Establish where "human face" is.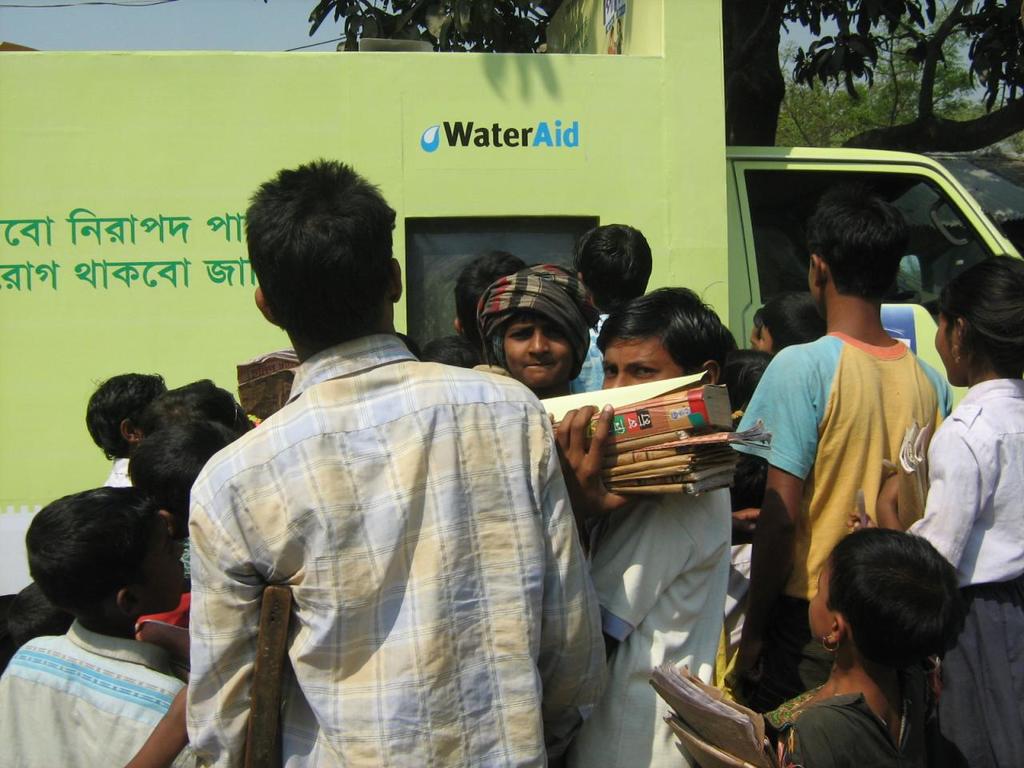
Established at {"left": 934, "top": 312, "right": 953, "bottom": 386}.
